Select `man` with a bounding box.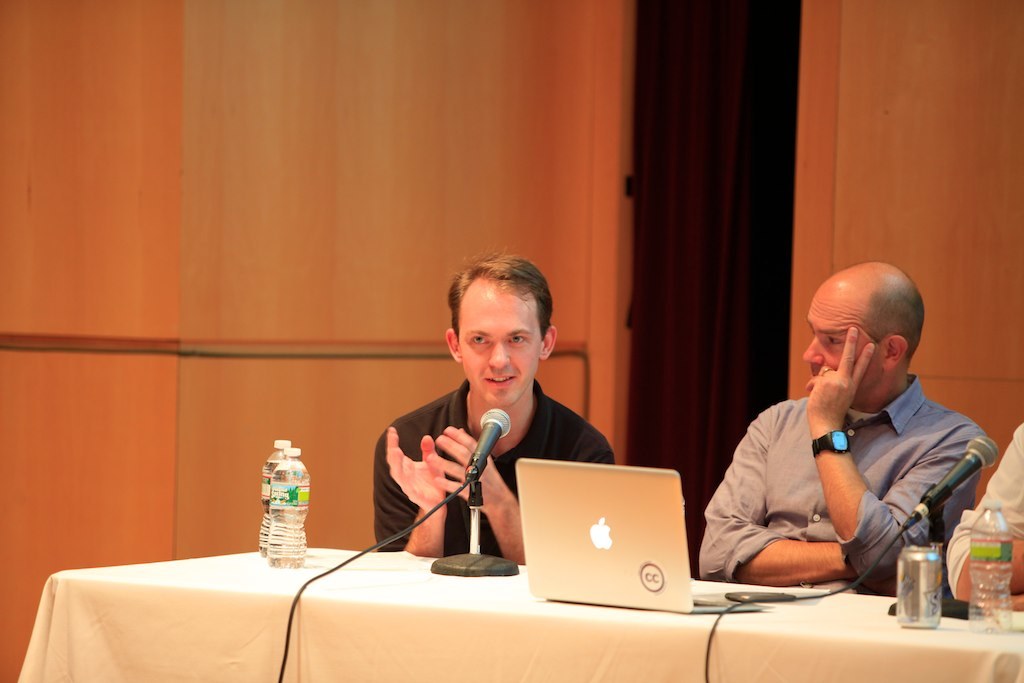
376, 252, 617, 560.
